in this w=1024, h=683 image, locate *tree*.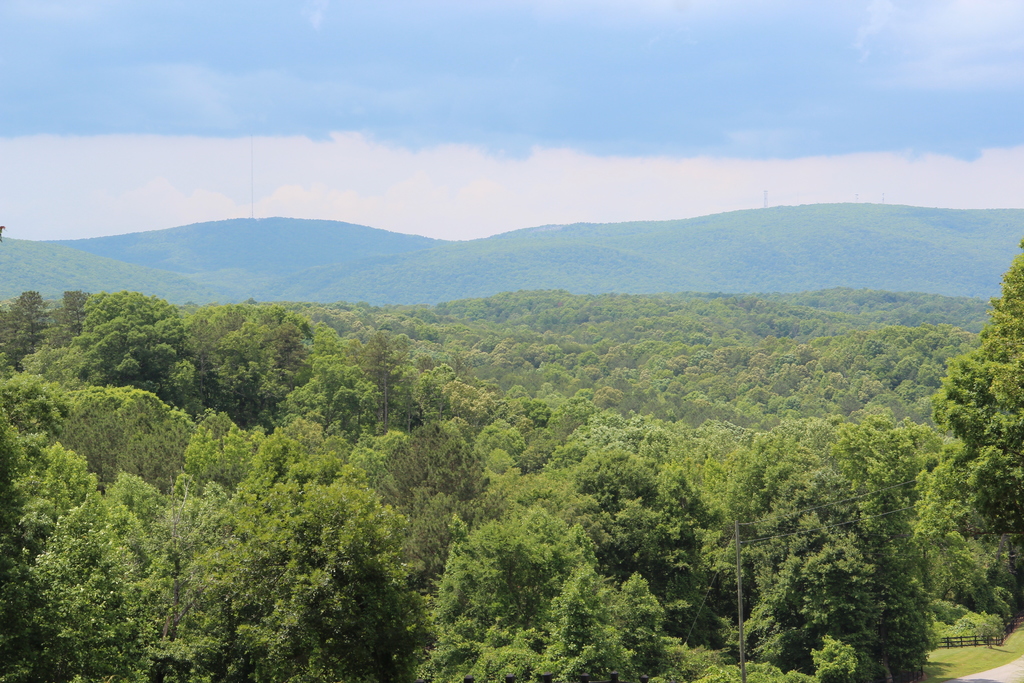
Bounding box: (x1=582, y1=421, x2=719, y2=655).
